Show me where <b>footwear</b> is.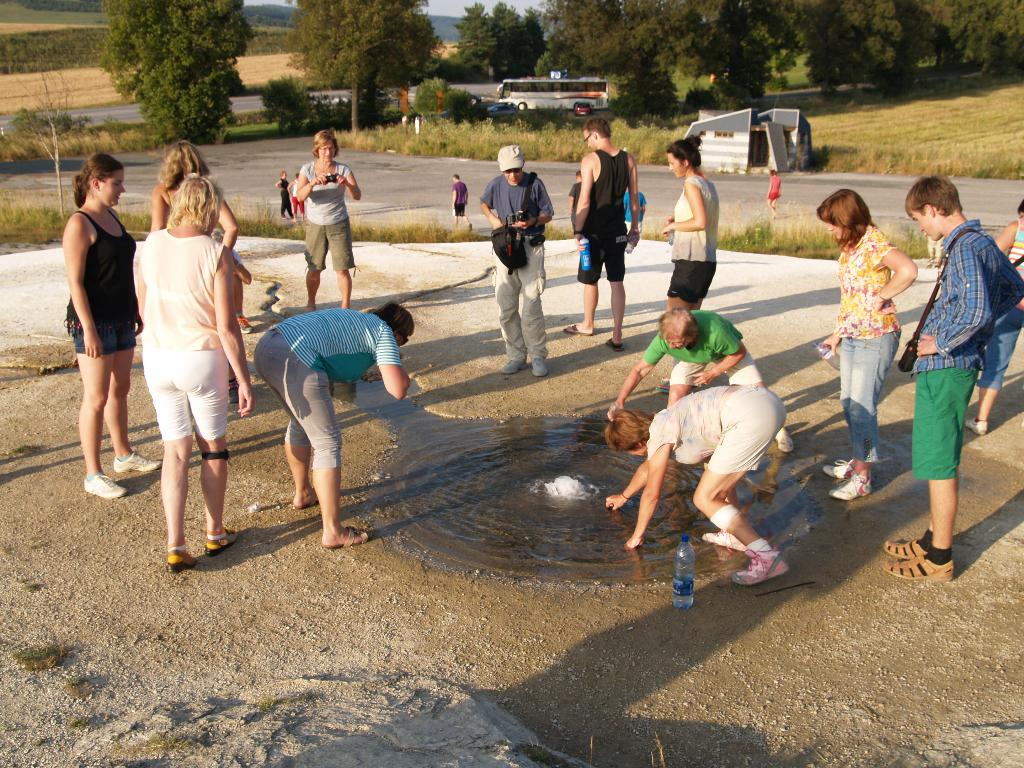
<b>footwear</b> is at (left=169, top=549, right=194, bottom=572).
